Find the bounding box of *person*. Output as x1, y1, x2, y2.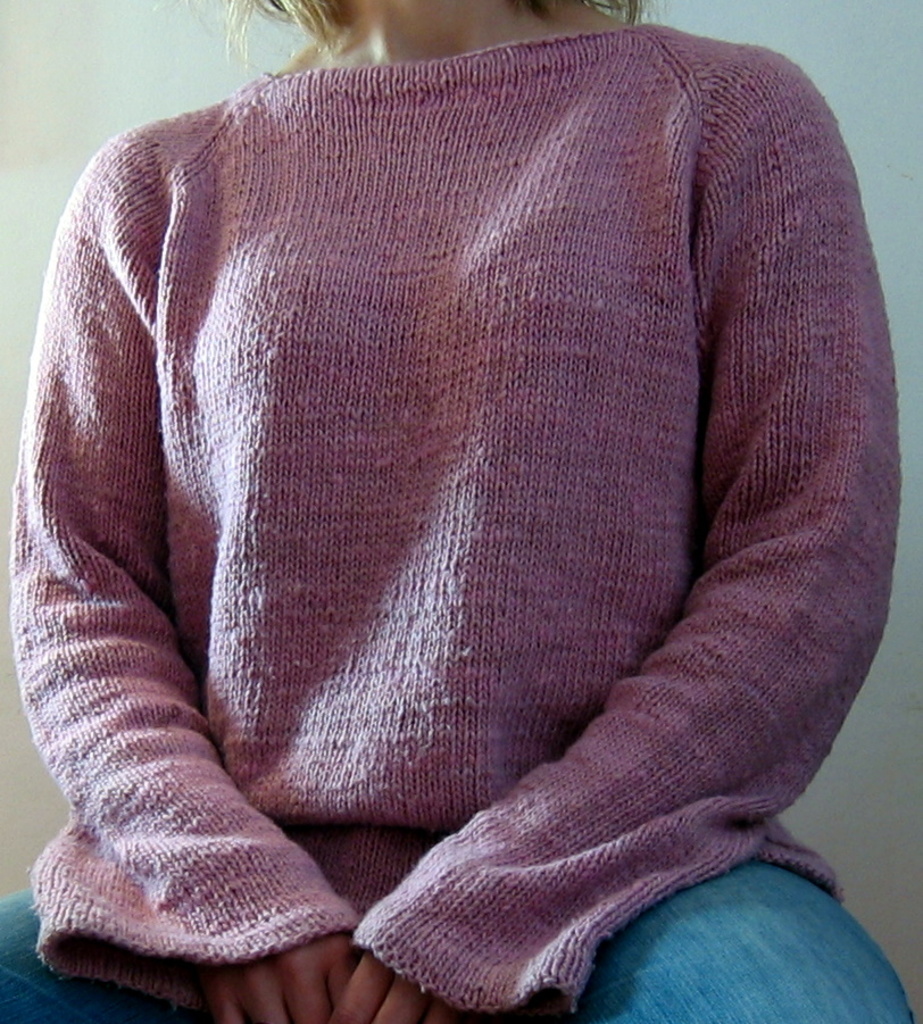
0, 0, 922, 994.
